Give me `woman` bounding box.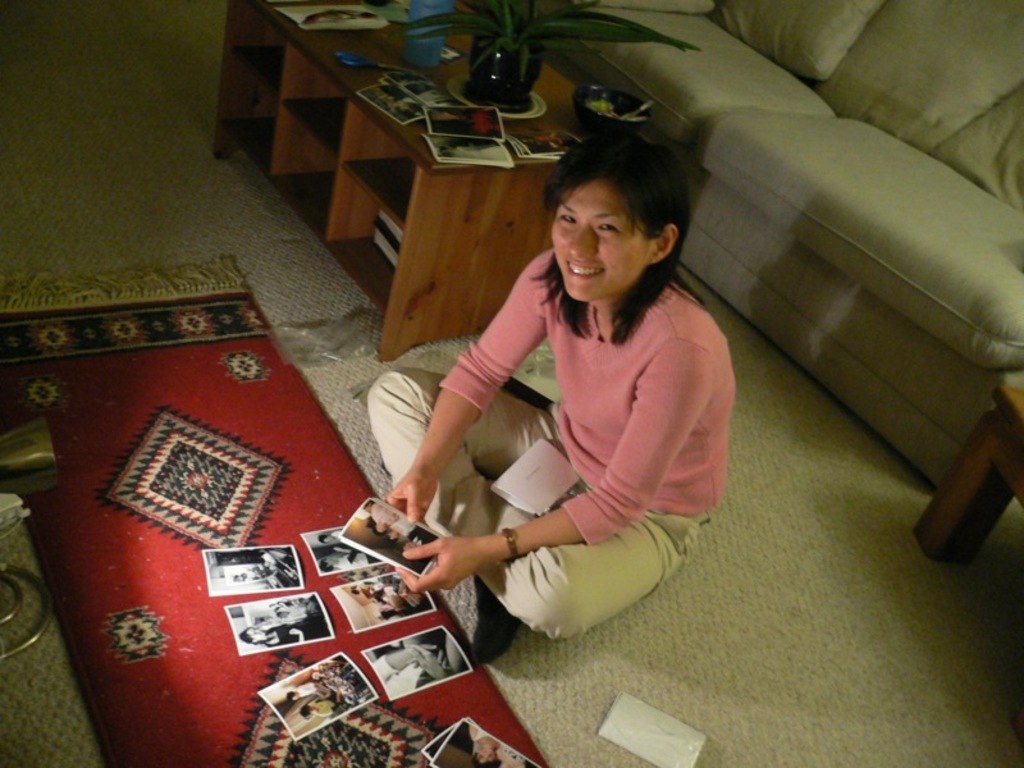
[242,623,332,643].
